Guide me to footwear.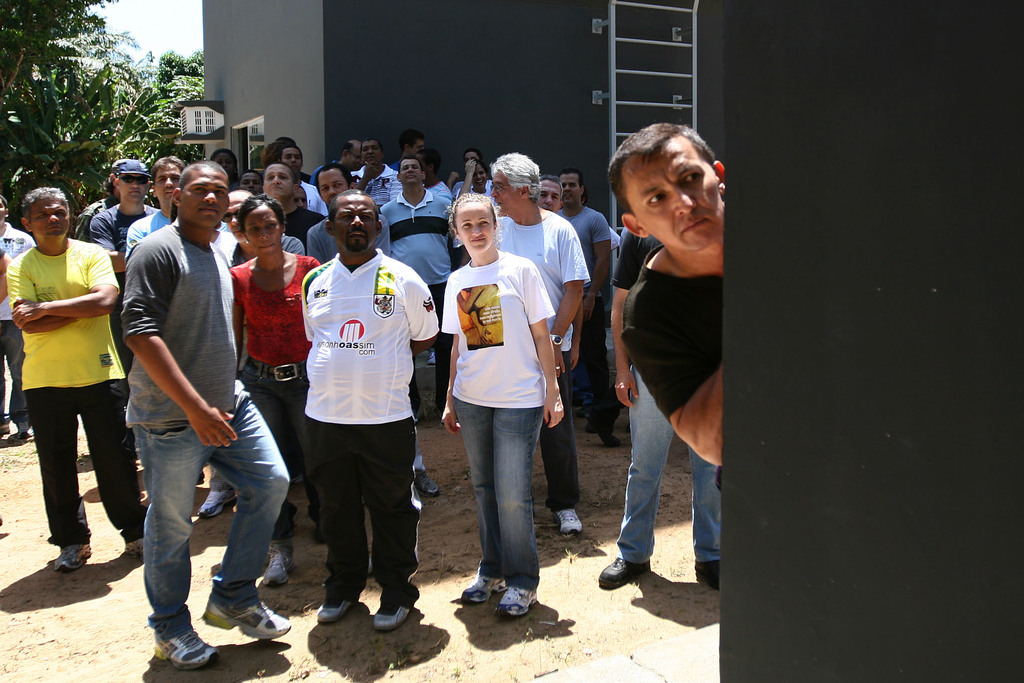
Guidance: 492, 579, 540, 616.
